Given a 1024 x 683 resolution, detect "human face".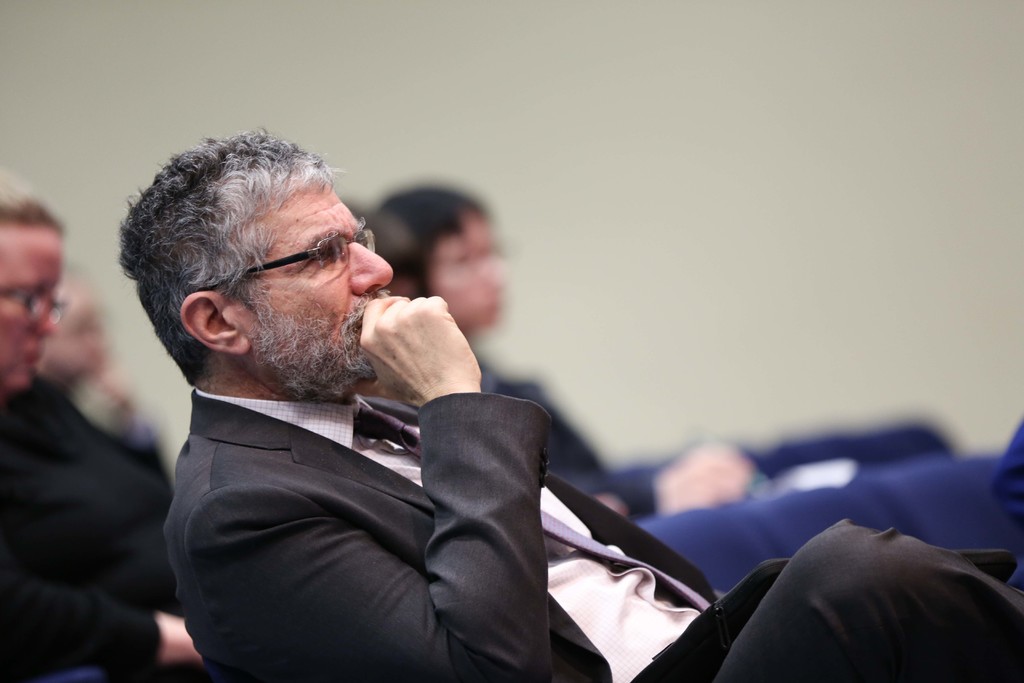
crop(438, 222, 506, 325).
